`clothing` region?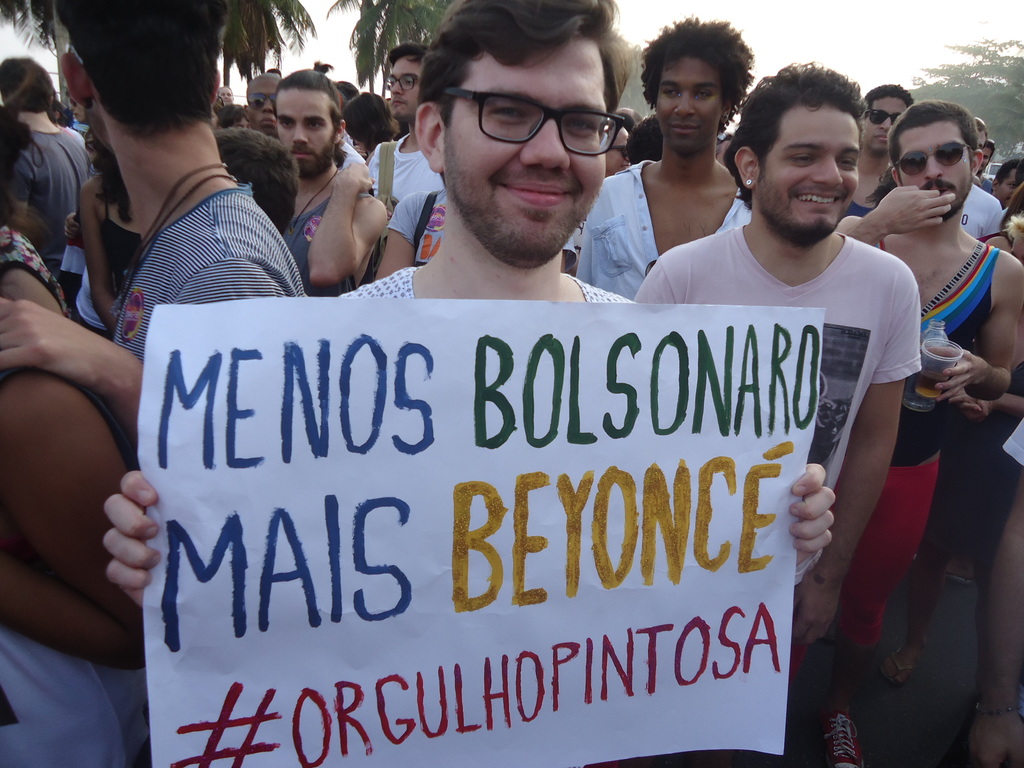
locate(335, 249, 639, 313)
